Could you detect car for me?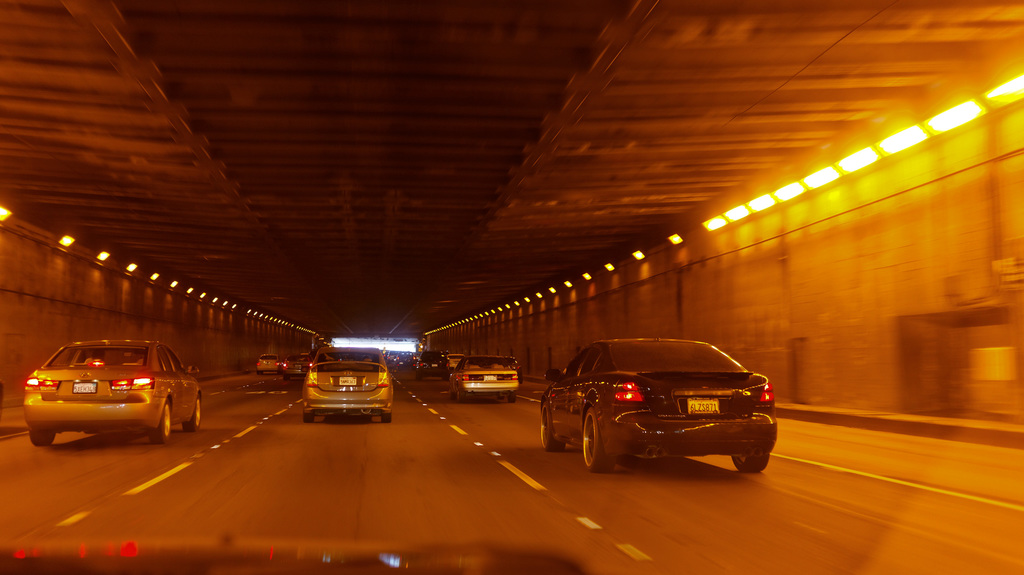
Detection result: <region>539, 331, 780, 473</region>.
